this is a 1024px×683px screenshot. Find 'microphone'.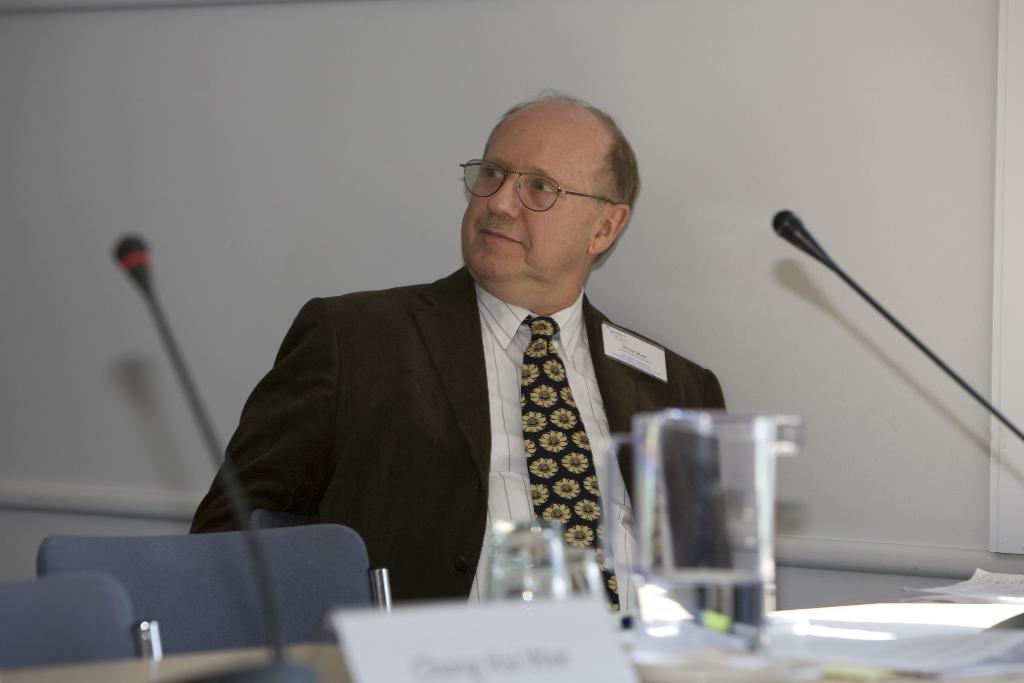
Bounding box: <region>767, 208, 825, 268</region>.
